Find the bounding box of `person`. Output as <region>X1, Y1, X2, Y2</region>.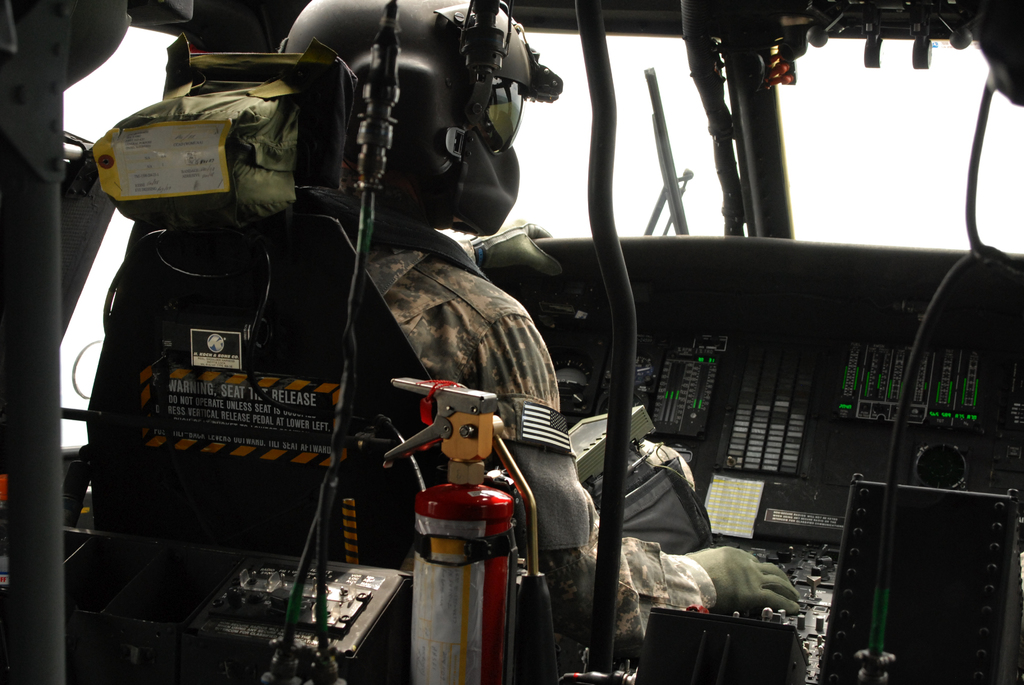
<region>274, 0, 804, 675</region>.
